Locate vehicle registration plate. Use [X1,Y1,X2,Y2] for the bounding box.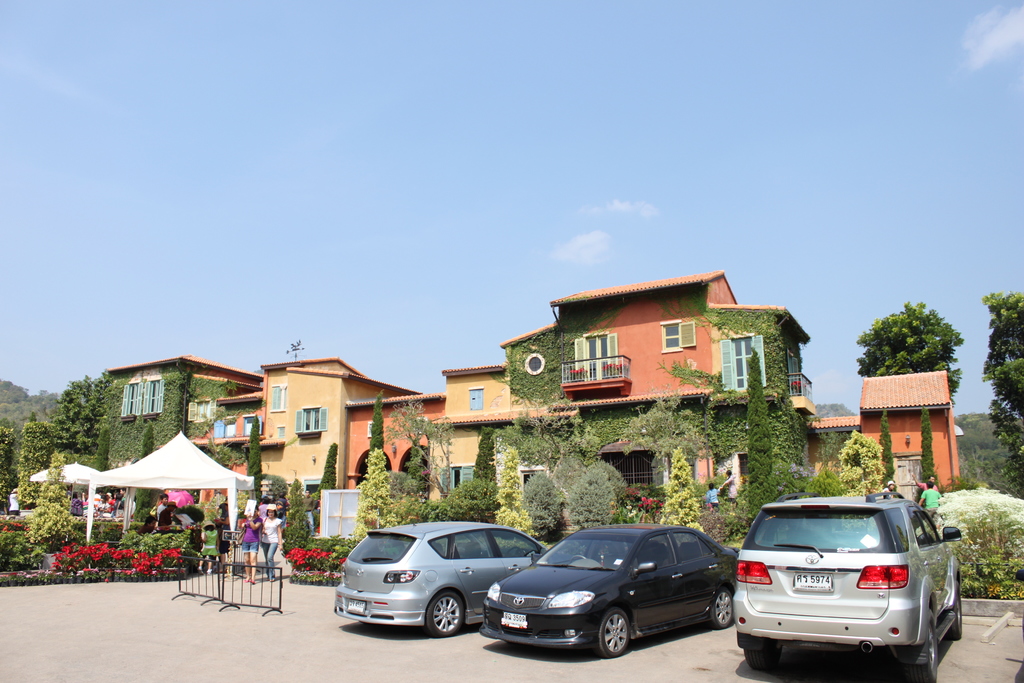
[794,570,833,591].
